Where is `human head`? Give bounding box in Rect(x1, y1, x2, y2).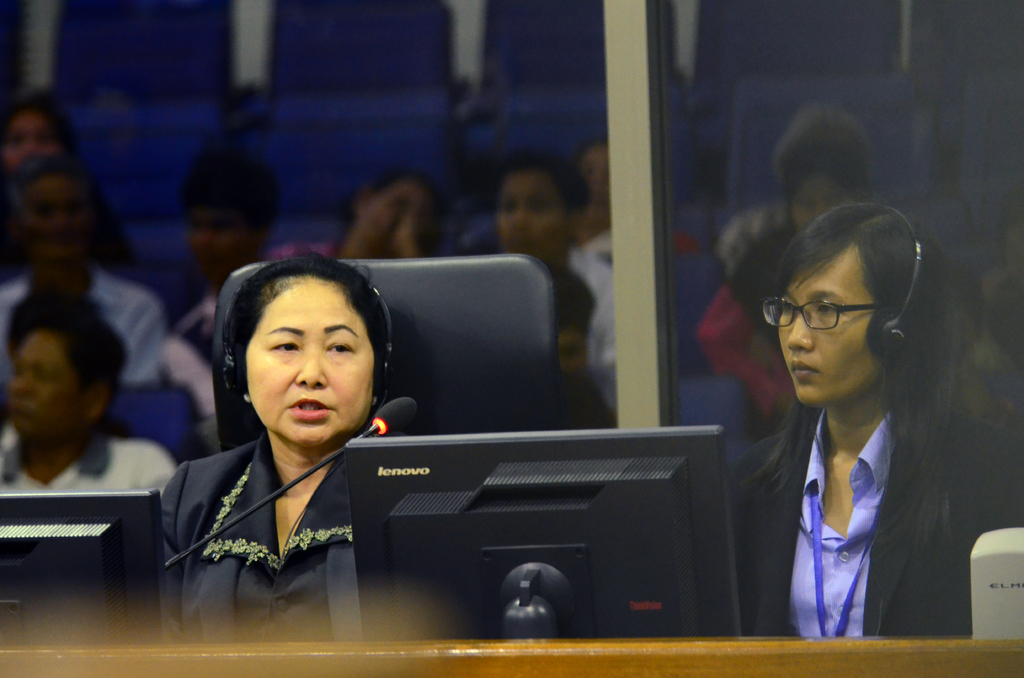
Rect(8, 306, 125, 440).
